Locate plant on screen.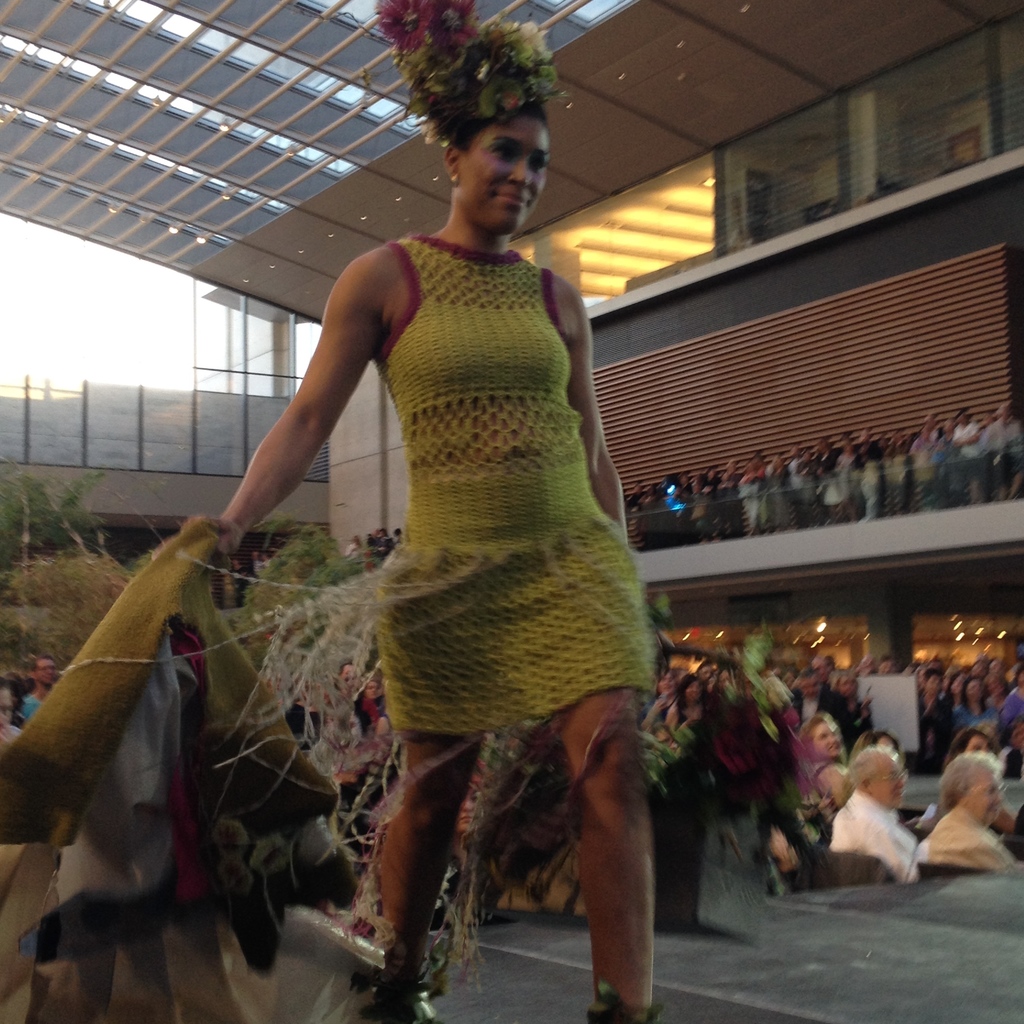
On screen at bbox(1, 462, 111, 588).
